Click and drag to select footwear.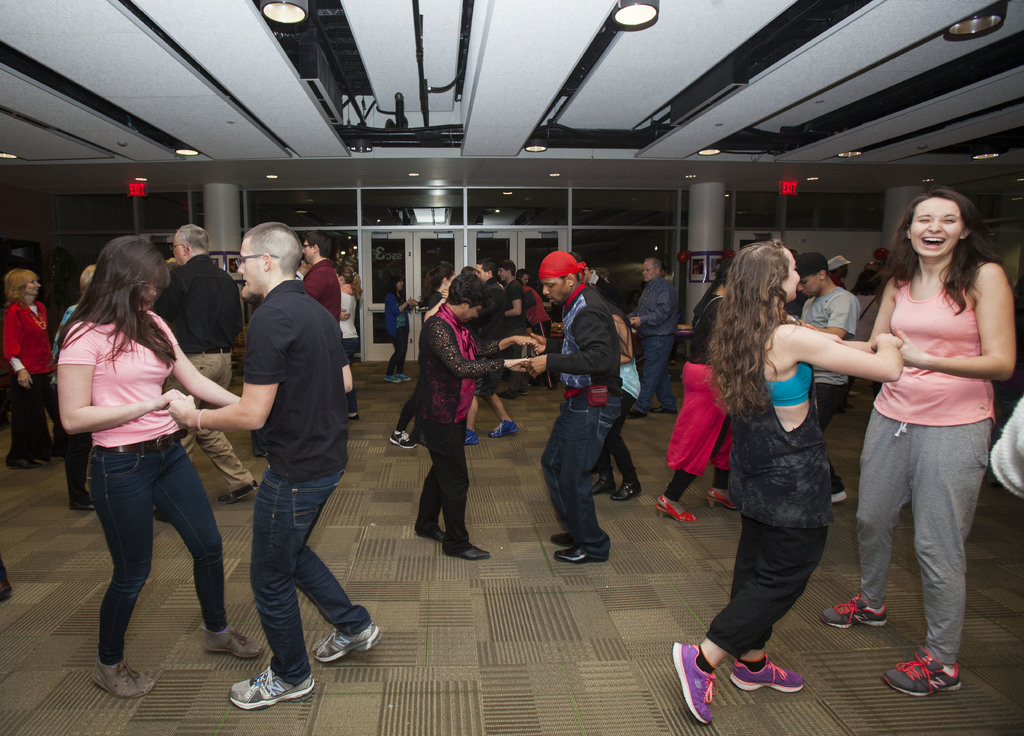
Selection: [414,519,447,543].
